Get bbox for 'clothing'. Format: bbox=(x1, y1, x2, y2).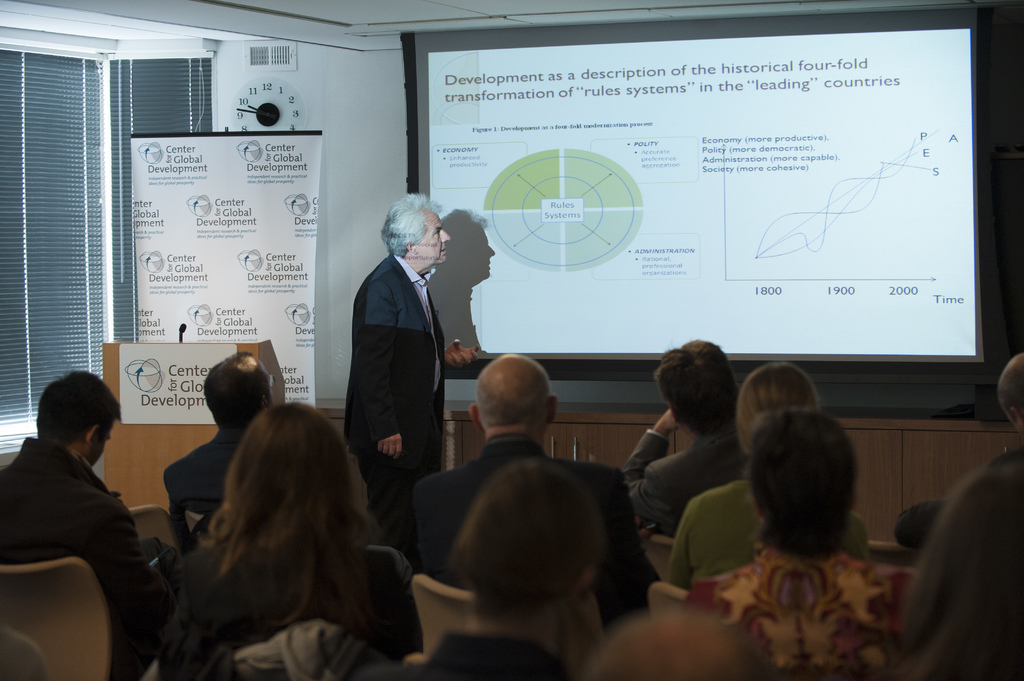
bbox=(0, 444, 168, 587).
